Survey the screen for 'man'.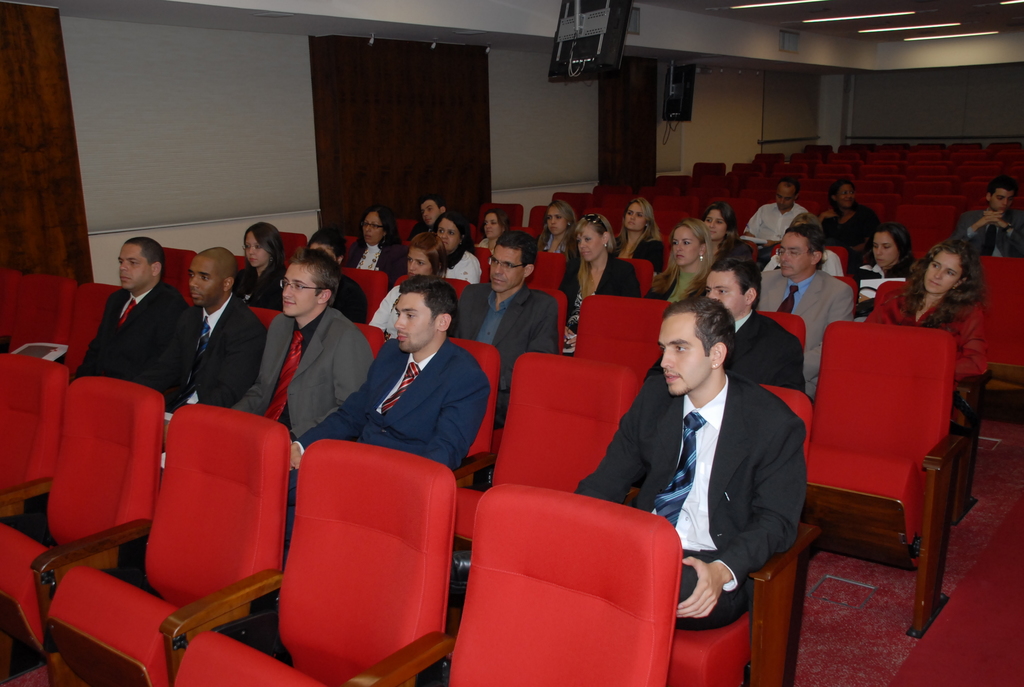
Survey found: left=742, top=178, right=812, bottom=238.
